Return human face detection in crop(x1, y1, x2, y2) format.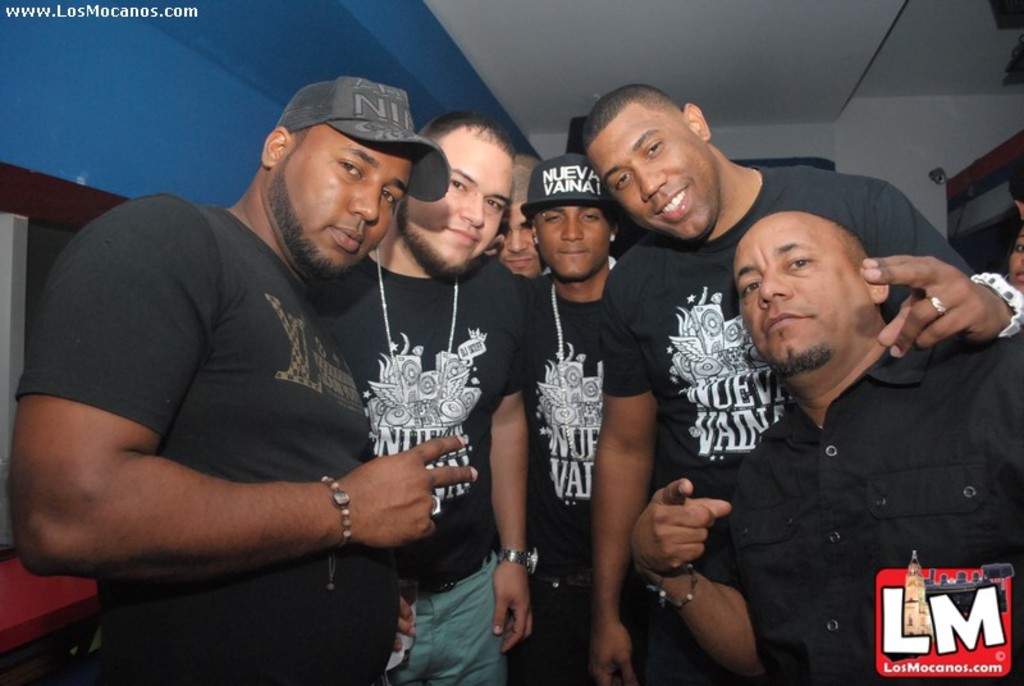
crop(271, 127, 411, 279).
